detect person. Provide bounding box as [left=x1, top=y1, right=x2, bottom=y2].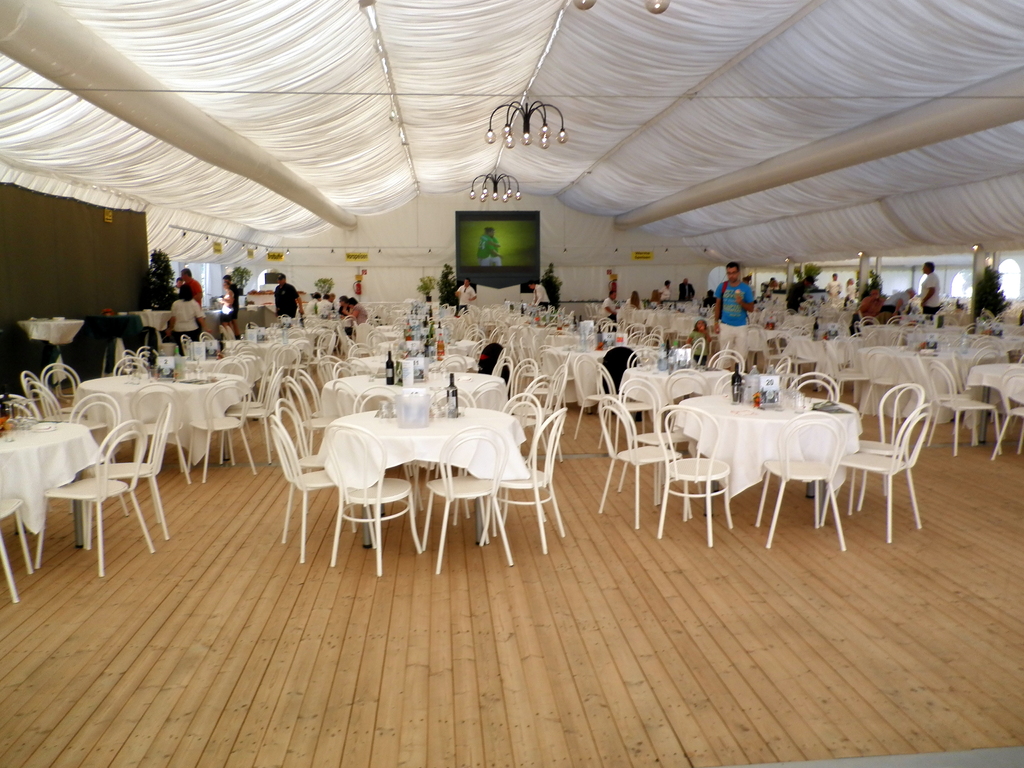
[left=662, top=275, right=671, bottom=300].
